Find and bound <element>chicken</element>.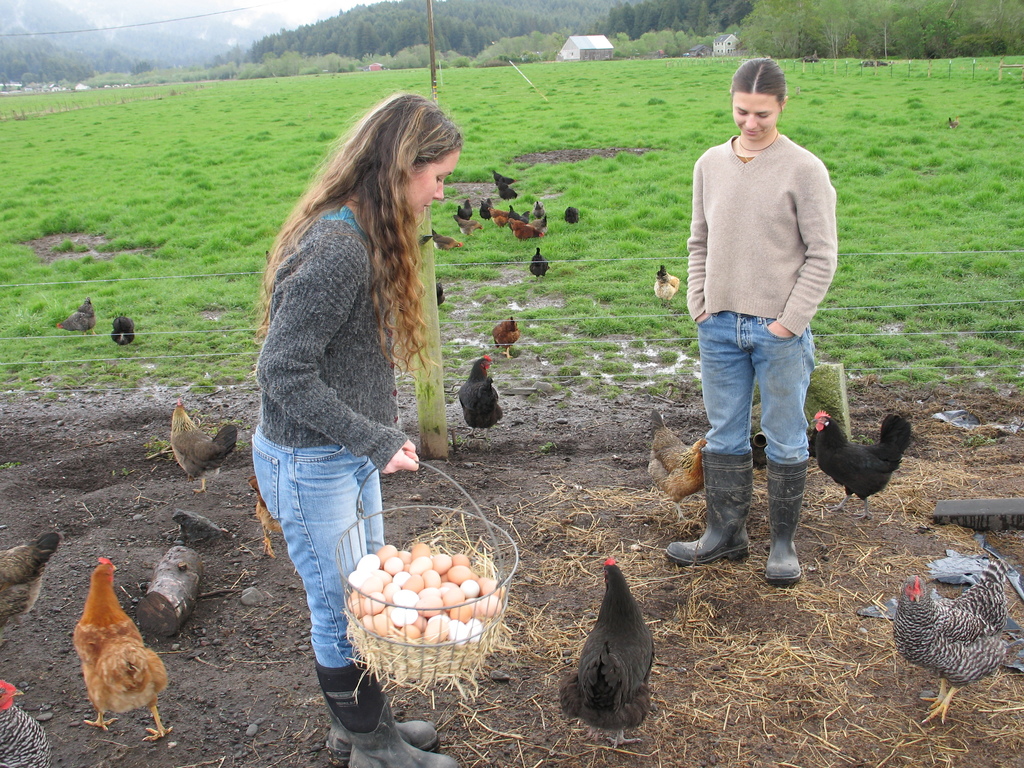
Bound: [494, 318, 520, 359].
